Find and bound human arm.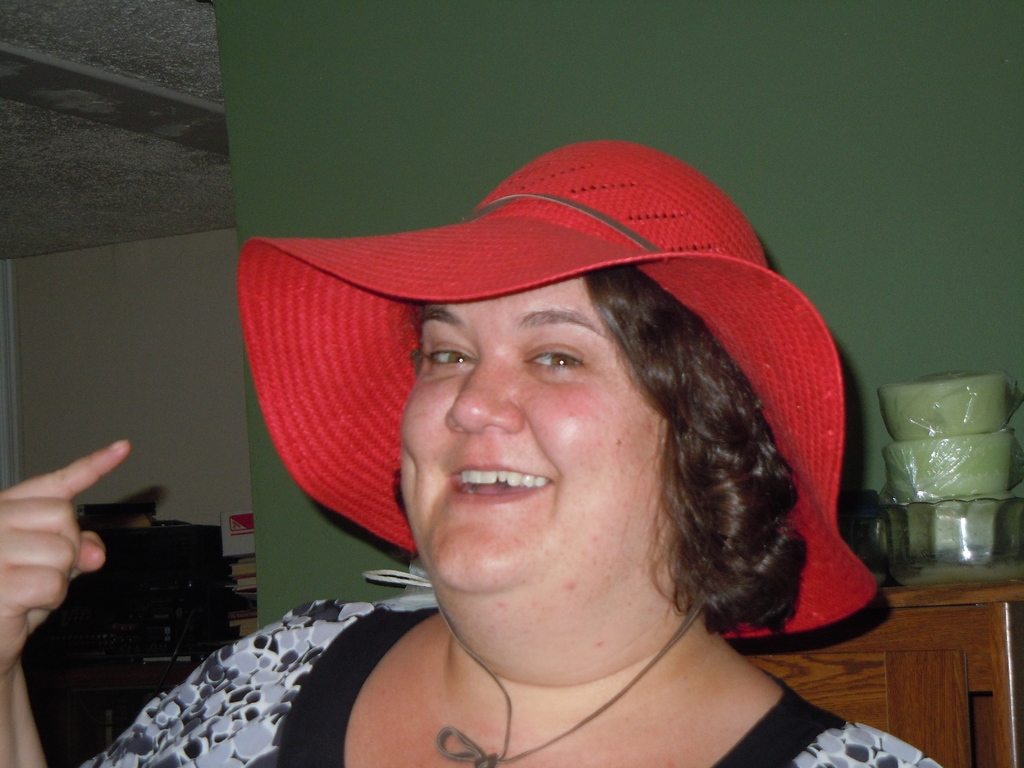
Bound: BBox(0, 432, 120, 682).
